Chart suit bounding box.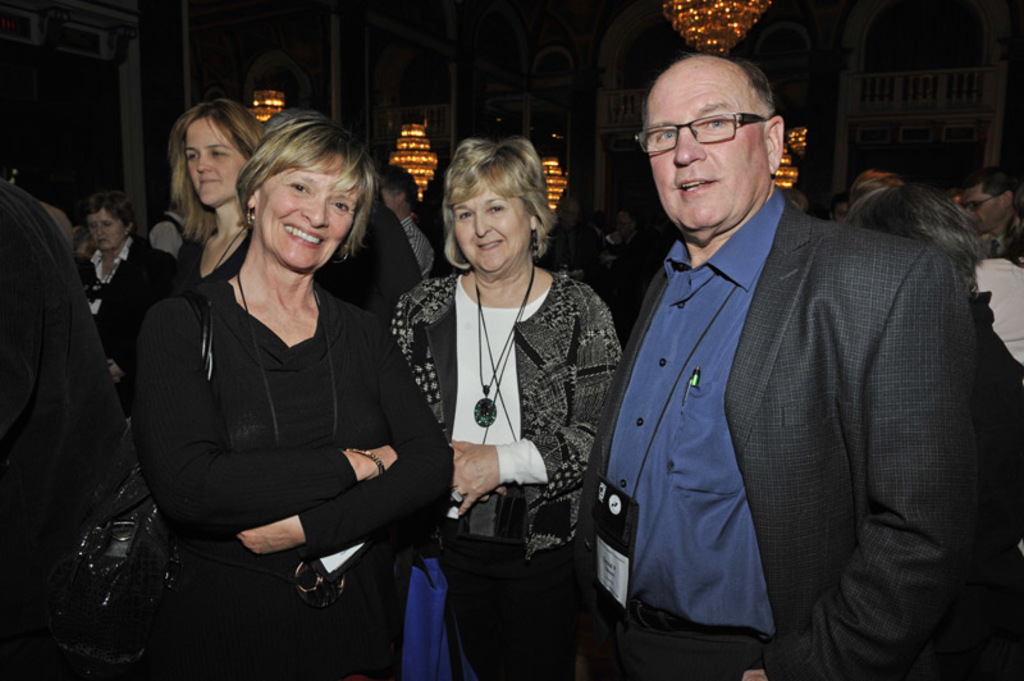
Charted: <box>0,178,132,605</box>.
